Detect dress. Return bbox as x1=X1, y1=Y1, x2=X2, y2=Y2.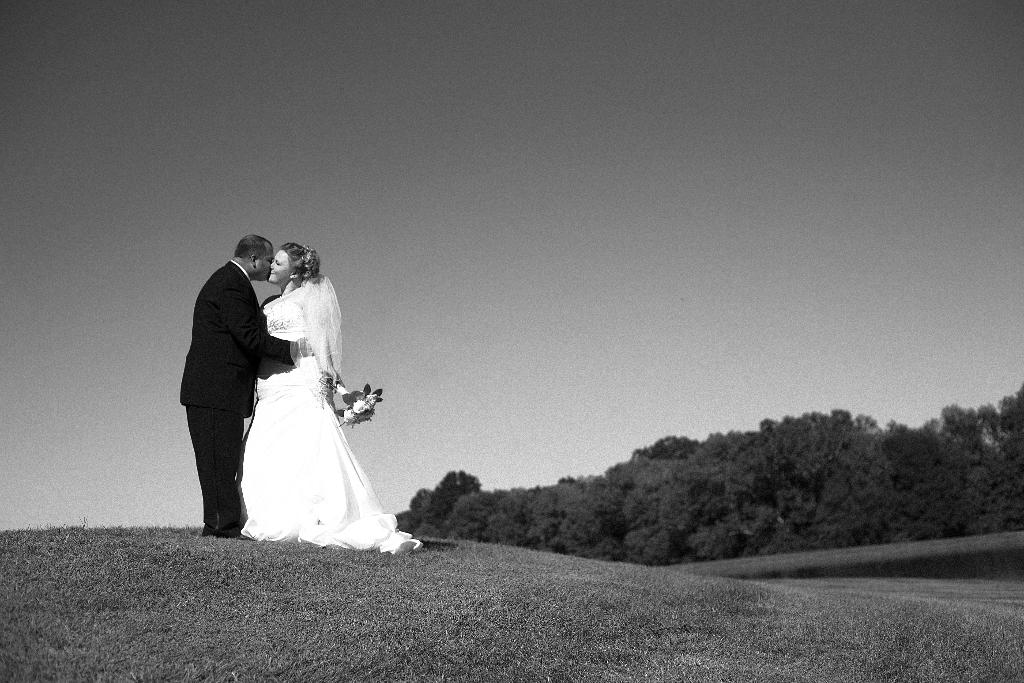
x1=237, y1=276, x2=424, y2=558.
